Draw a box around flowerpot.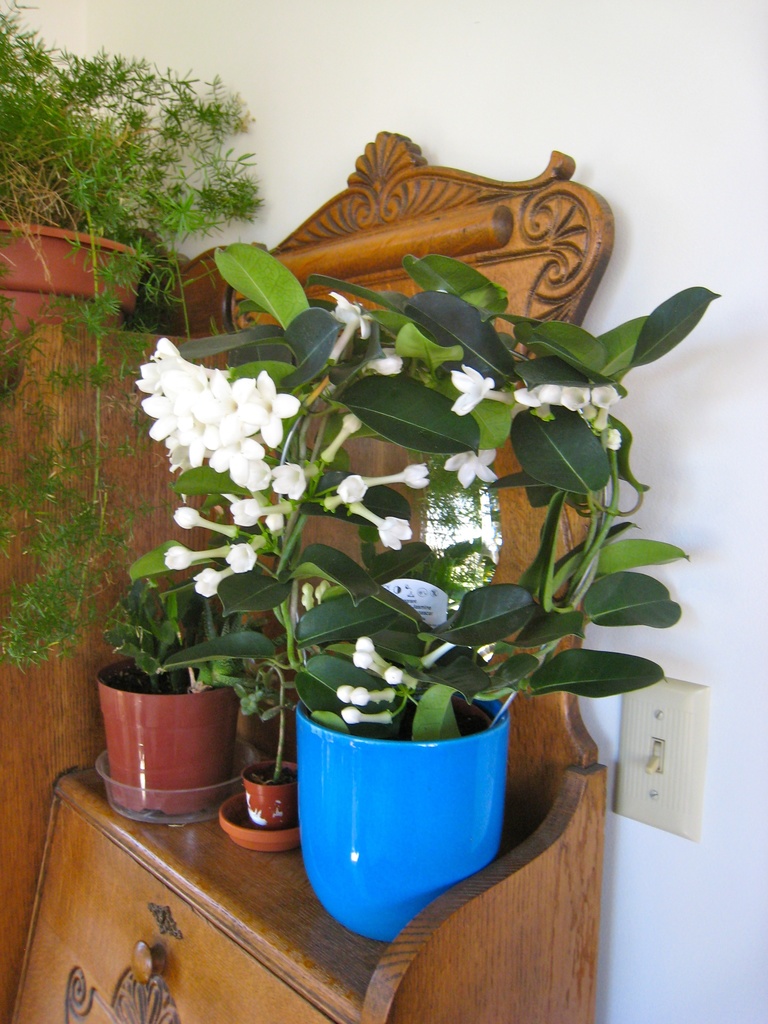
94 657 241 812.
